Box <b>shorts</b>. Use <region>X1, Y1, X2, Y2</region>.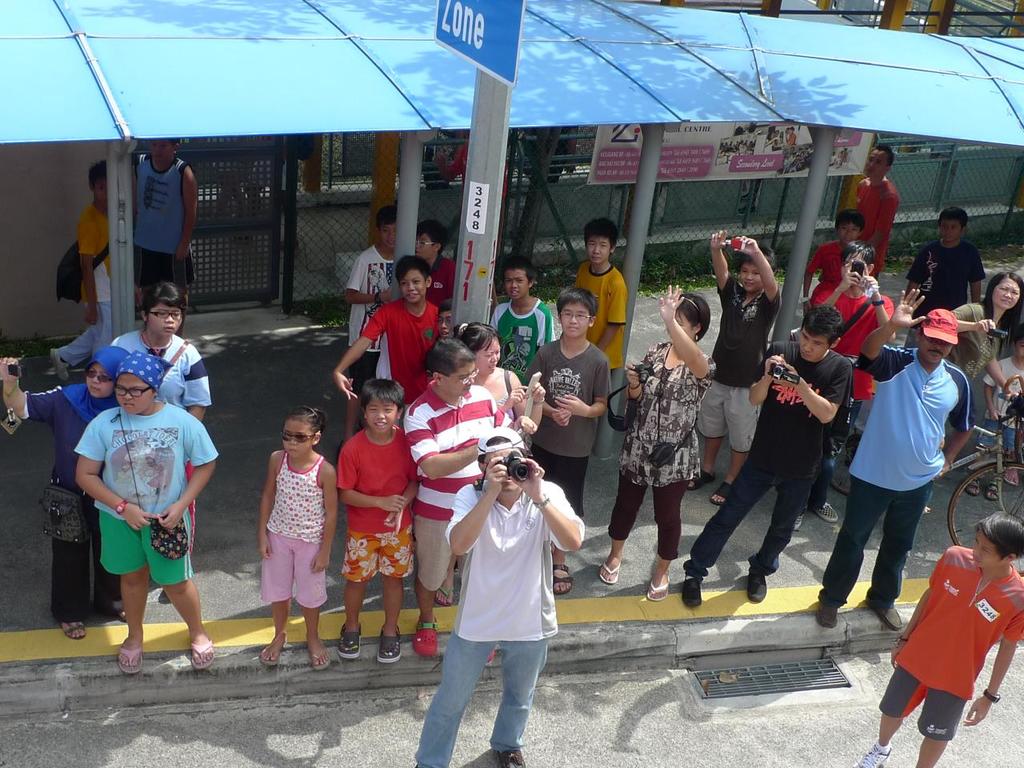
<region>981, 431, 1021, 449</region>.
